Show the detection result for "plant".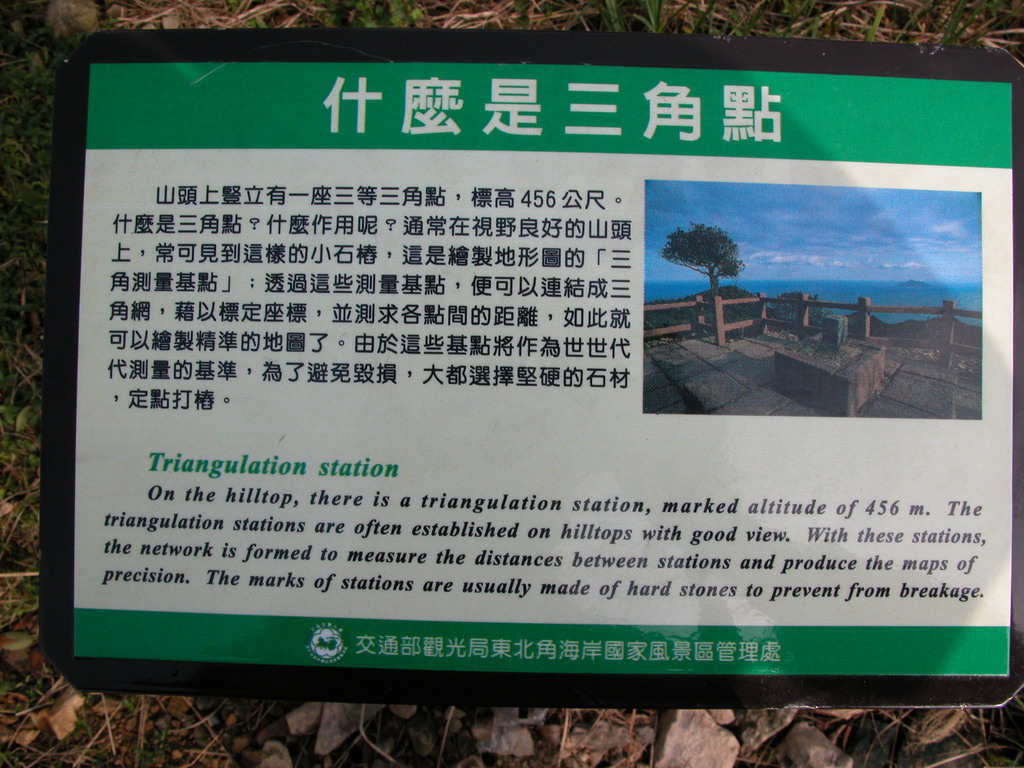
select_region(316, 0, 421, 25).
